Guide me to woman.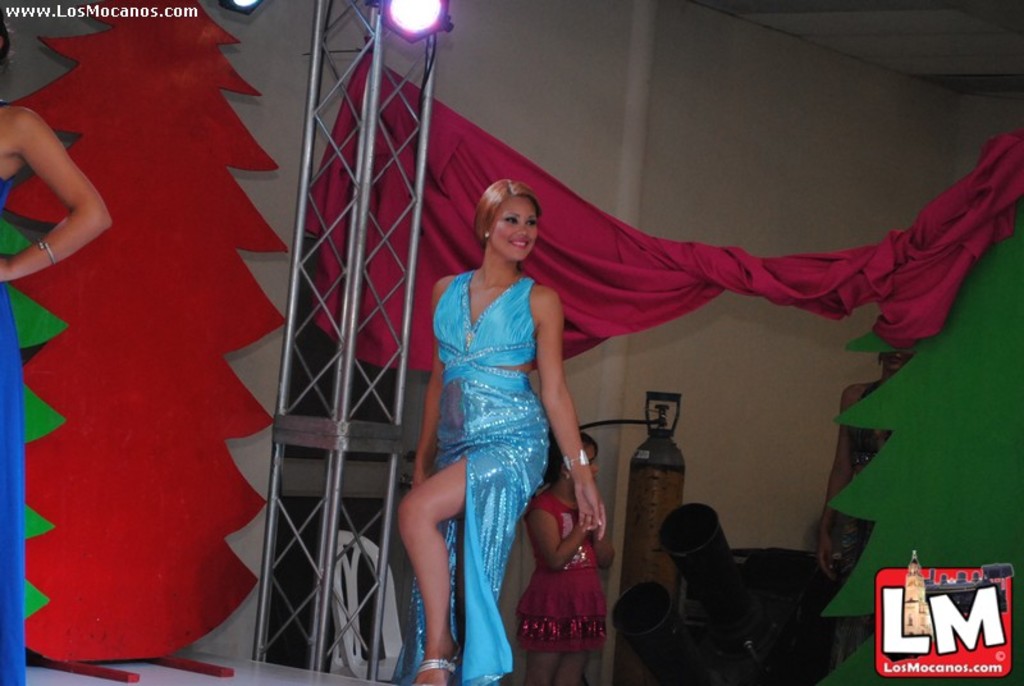
Guidance: crop(0, 5, 118, 685).
